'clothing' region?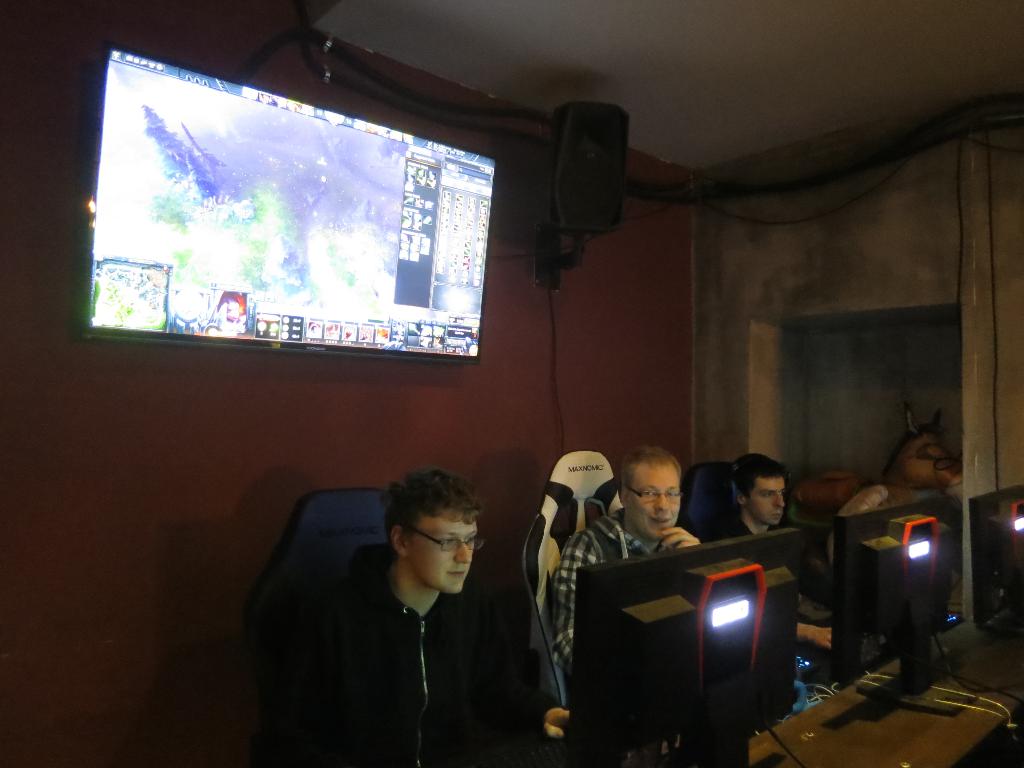
(left=283, top=509, right=522, bottom=760)
